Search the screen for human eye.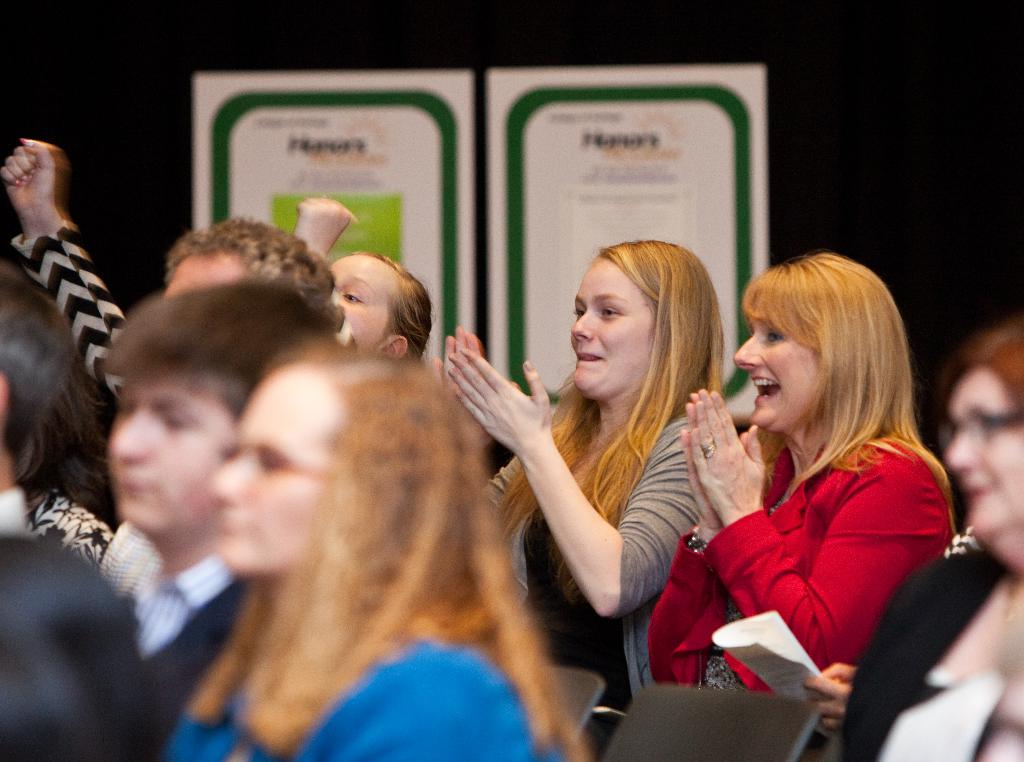
Found at Rect(591, 304, 621, 321).
